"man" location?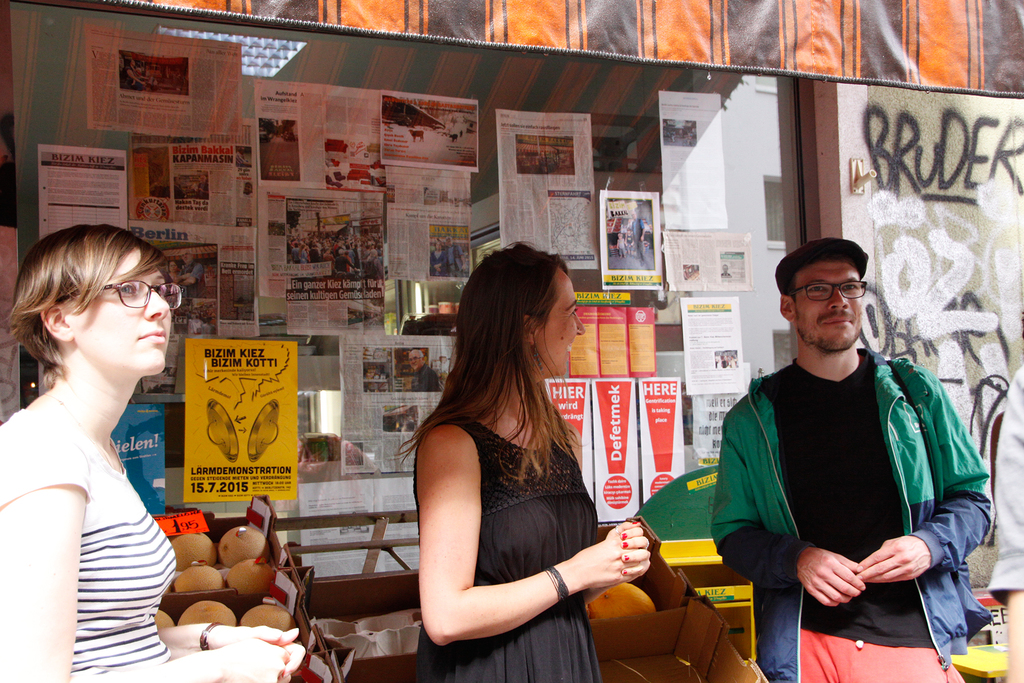
<region>710, 233, 988, 670</region>
